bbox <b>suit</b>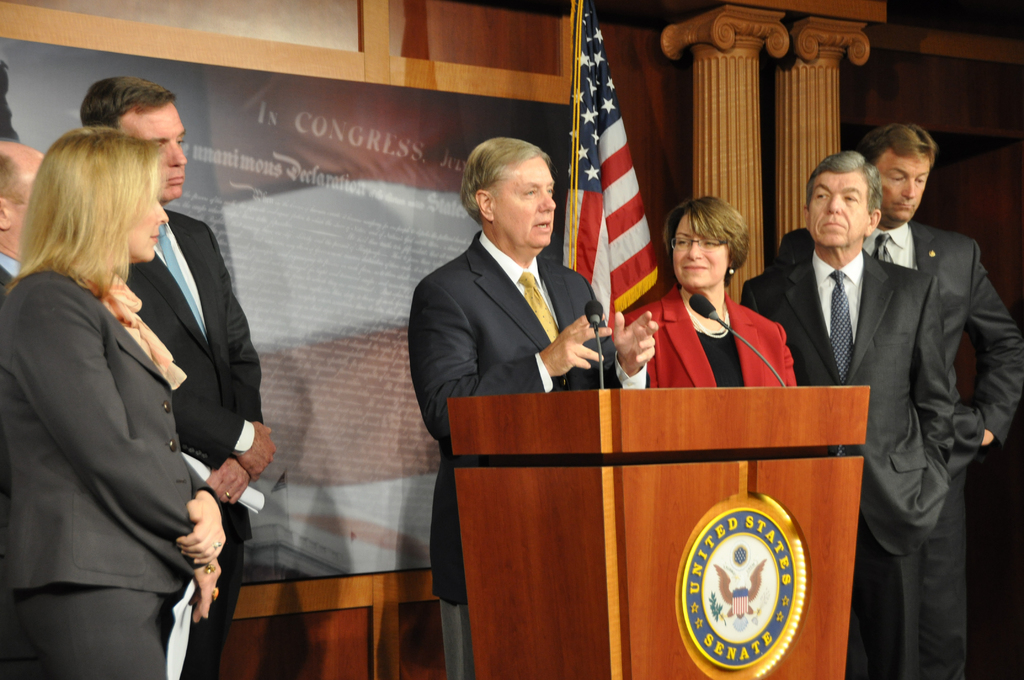
{"left": 0, "top": 249, "right": 19, "bottom": 295}
